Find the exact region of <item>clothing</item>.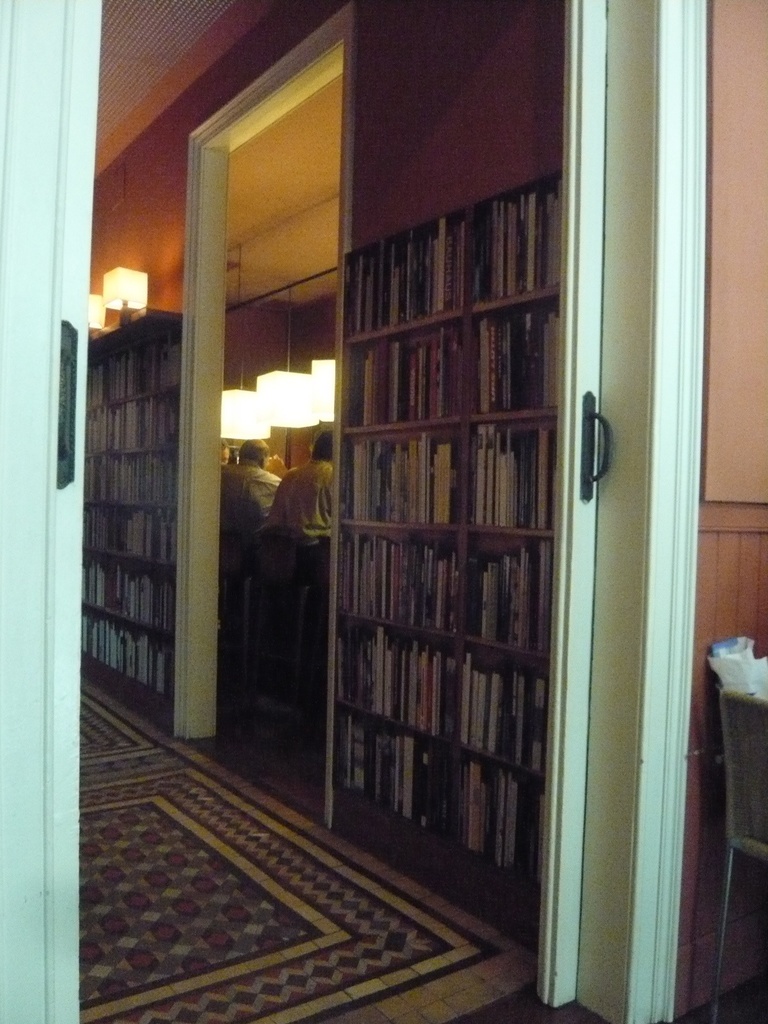
Exact region: 216 453 277 533.
